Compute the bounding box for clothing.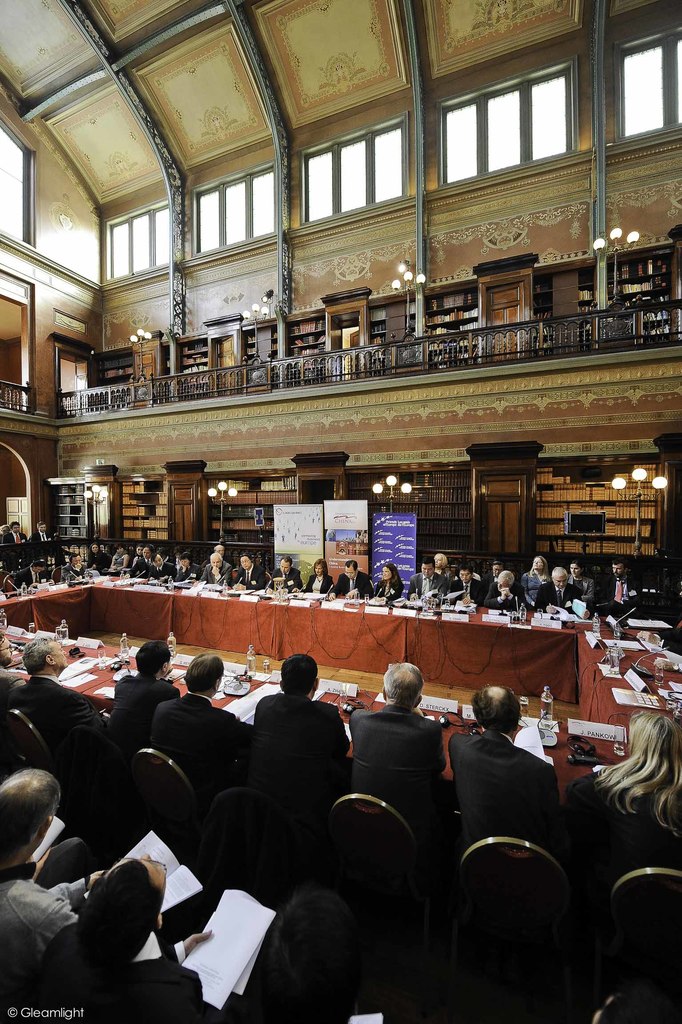
x1=0 y1=528 x2=48 y2=543.
